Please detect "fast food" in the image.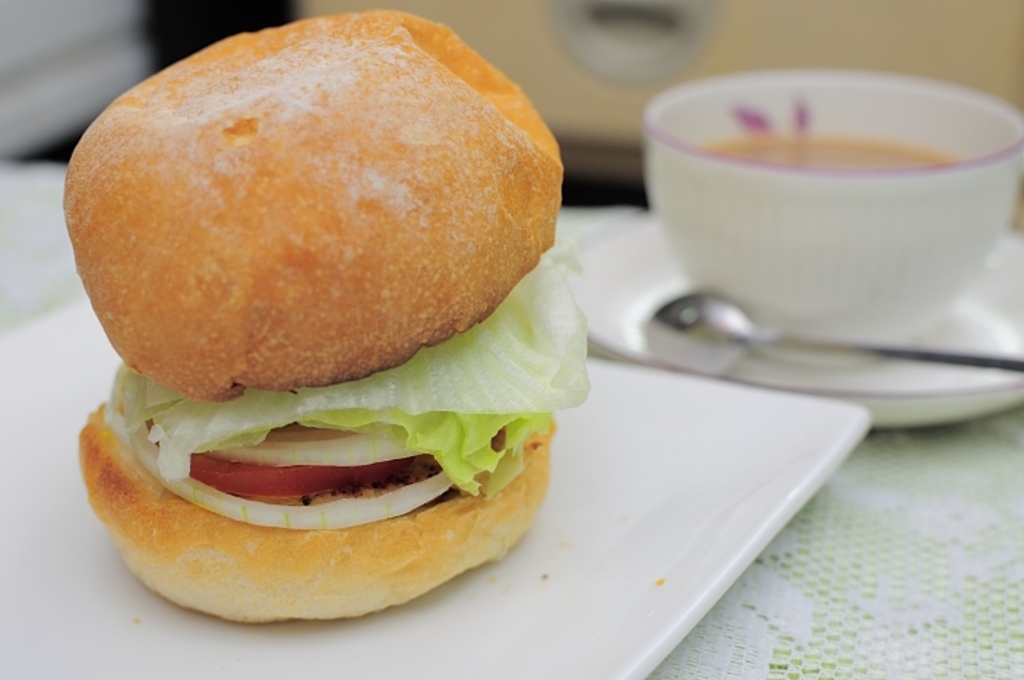
[left=67, top=18, right=582, bottom=607].
